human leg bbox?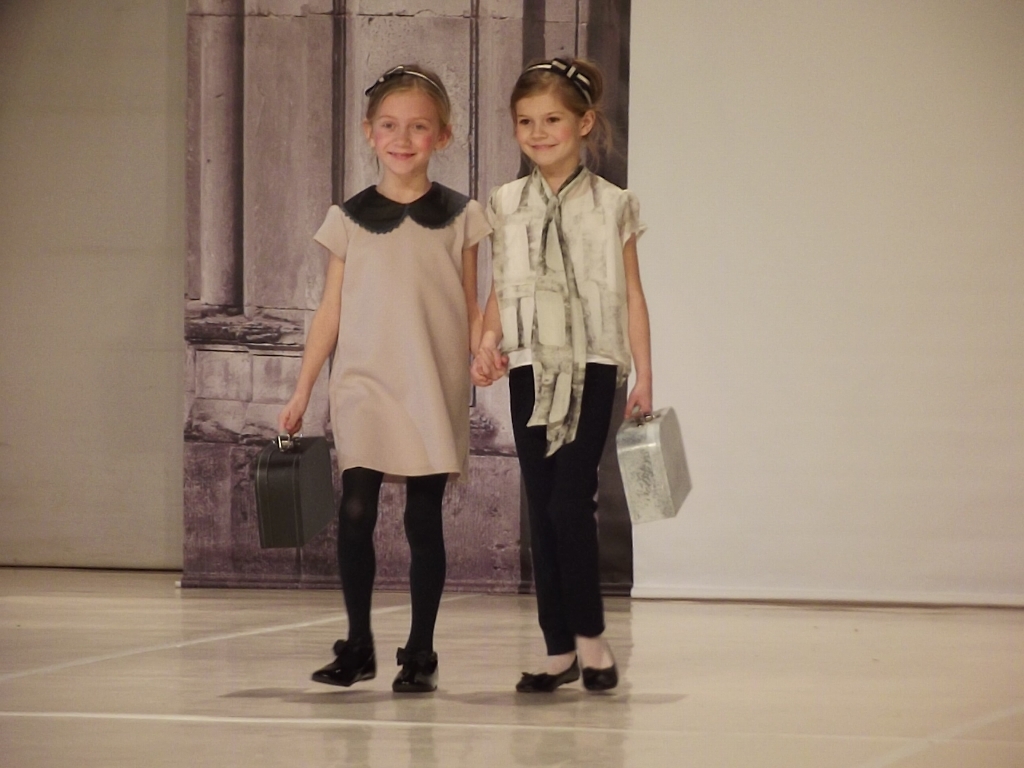
393/477/445/692
